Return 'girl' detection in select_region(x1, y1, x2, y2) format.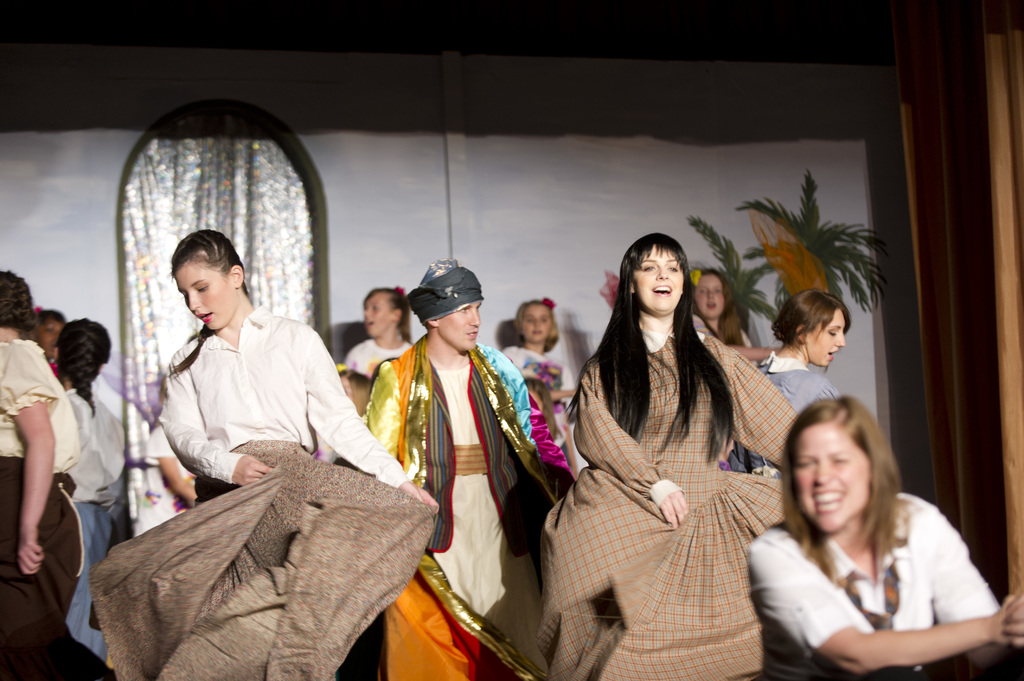
select_region(158, 224, 436, 680).
